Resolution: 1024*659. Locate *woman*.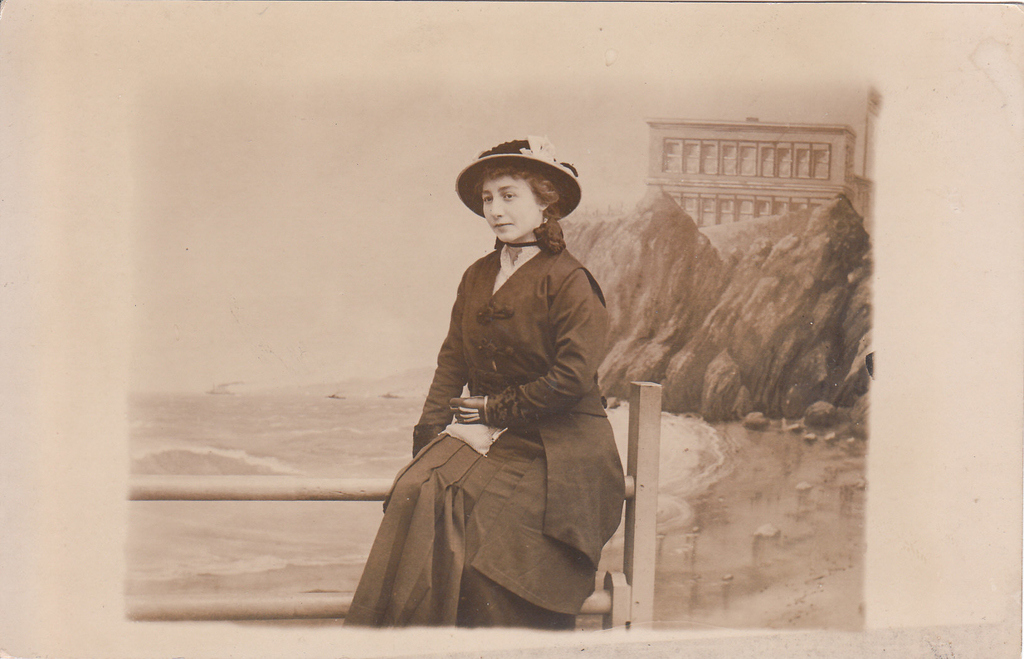
crop(385, 105, 666, 658).
